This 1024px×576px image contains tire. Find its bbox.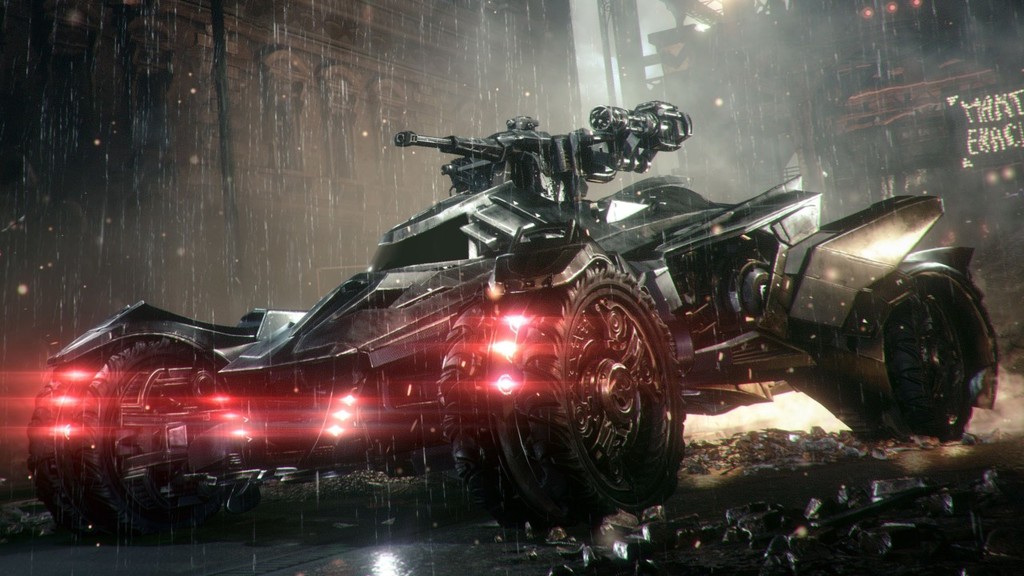
{"x1": 423, "y1": 260, "x2": 692, "y2": 542}.
